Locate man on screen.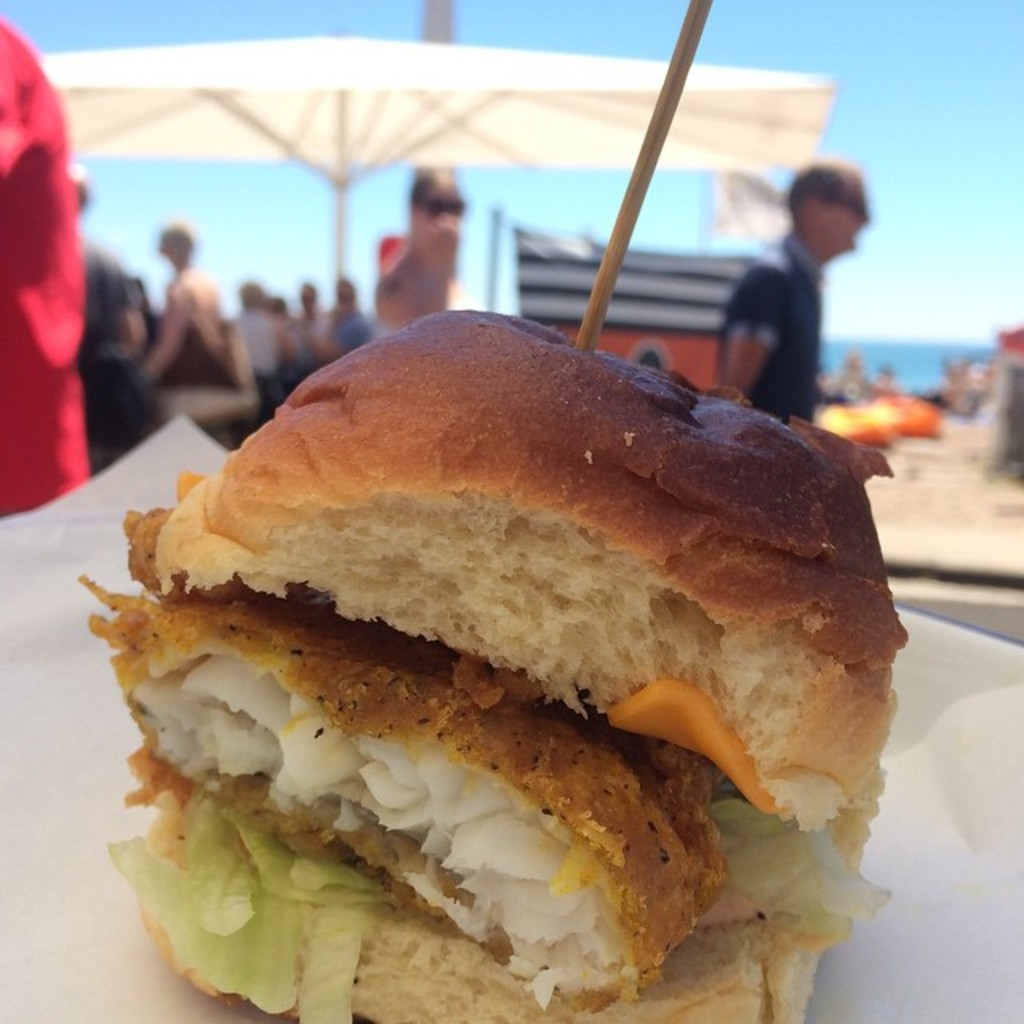
On screen at (x1=710, y1=174, x2=894, y2=379).
